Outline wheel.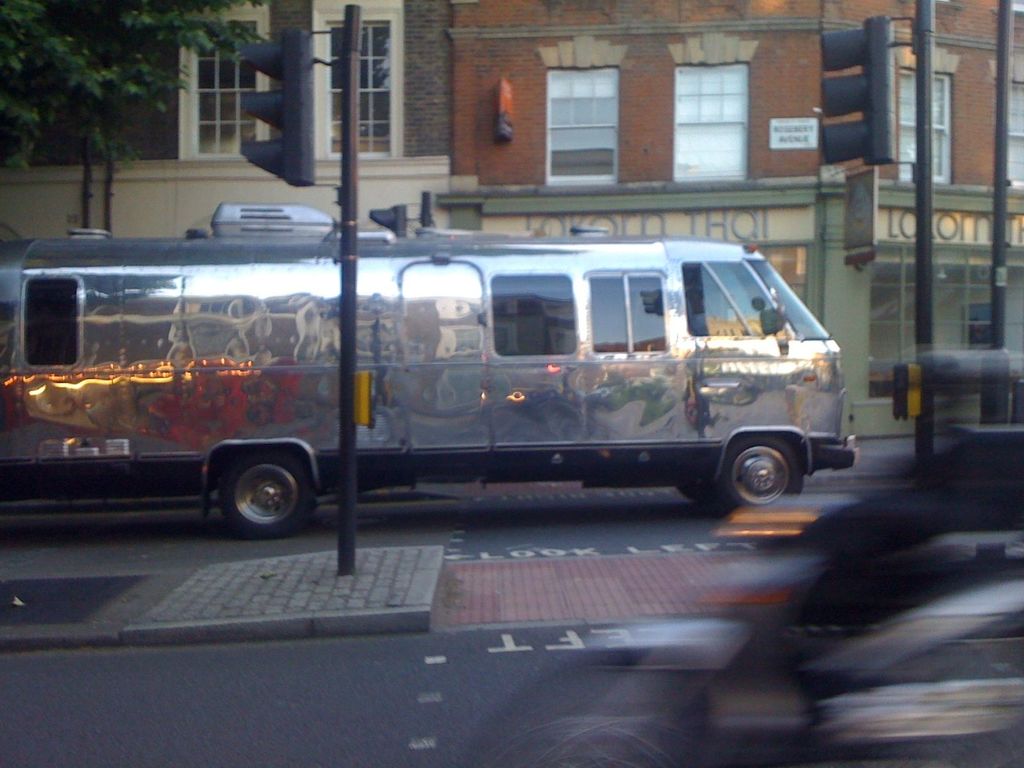
Outline: [721,437,803,508].
